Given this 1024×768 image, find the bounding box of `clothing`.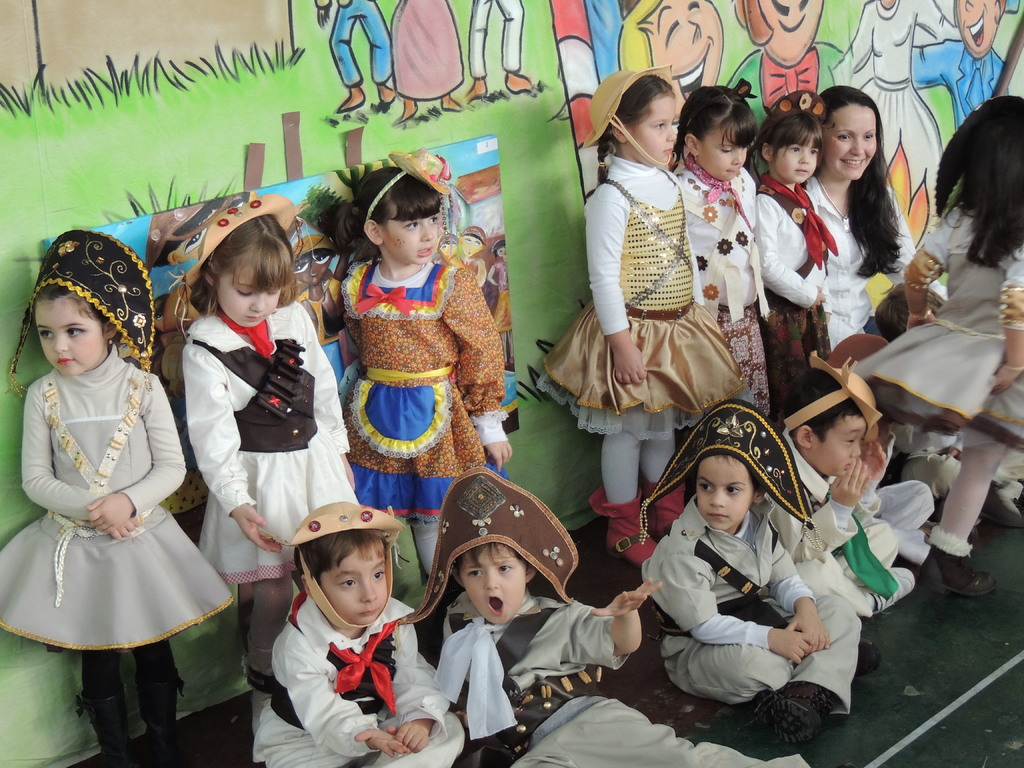
bbox=[435, 614, 814, 767].
